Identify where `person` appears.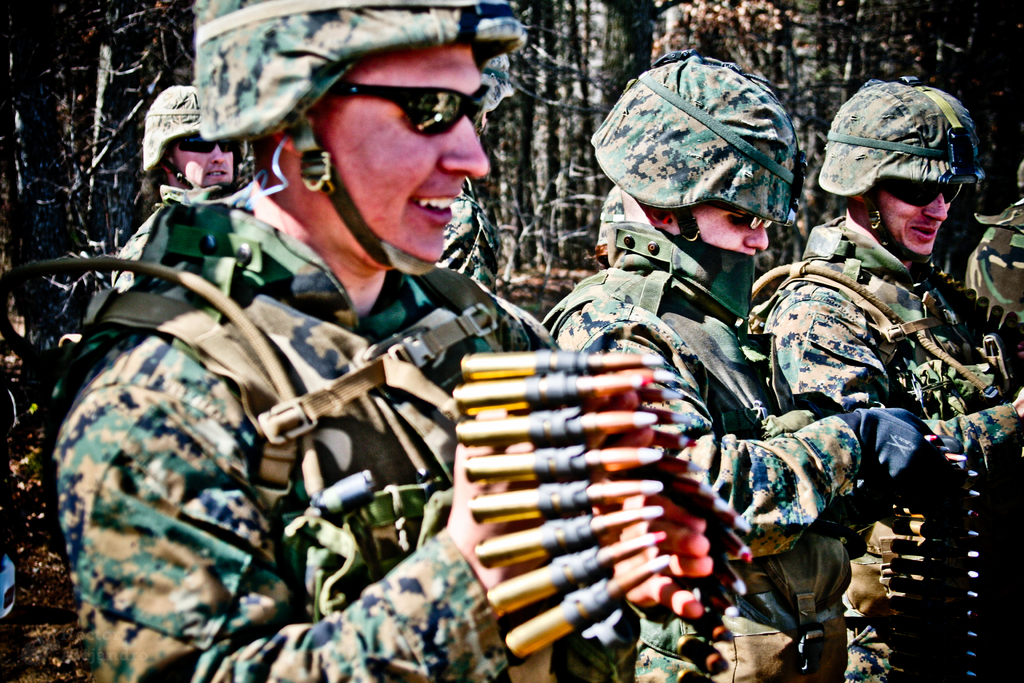
Appears at box=[769, 76, 1023, 682].
